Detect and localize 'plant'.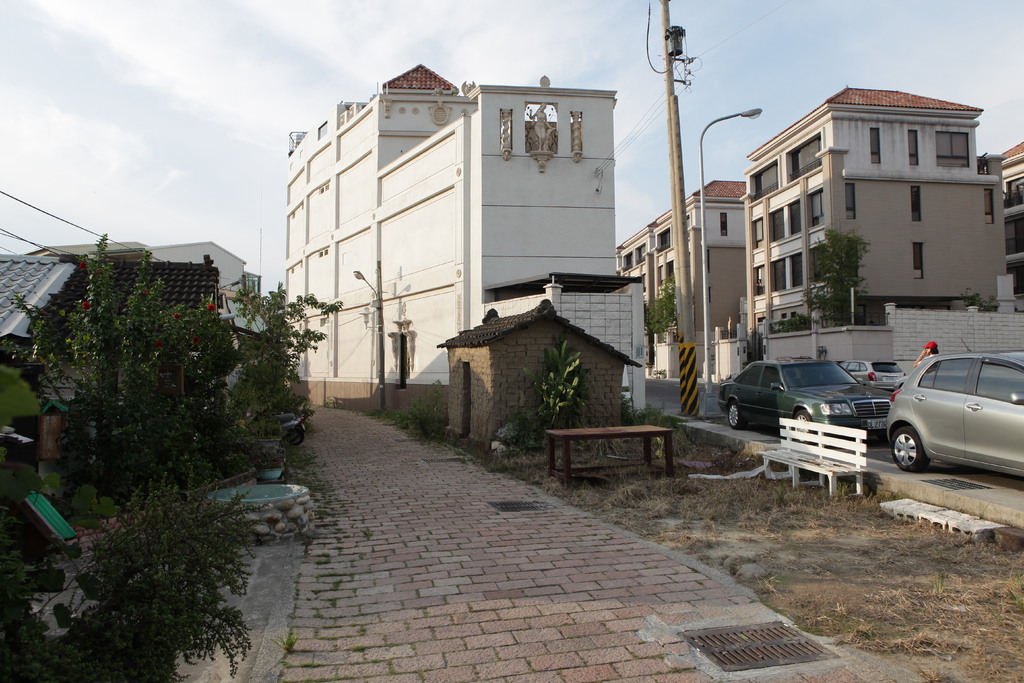
Localized at {"left": 364, "top": 527, "right": 374, "bottom": 539}.
